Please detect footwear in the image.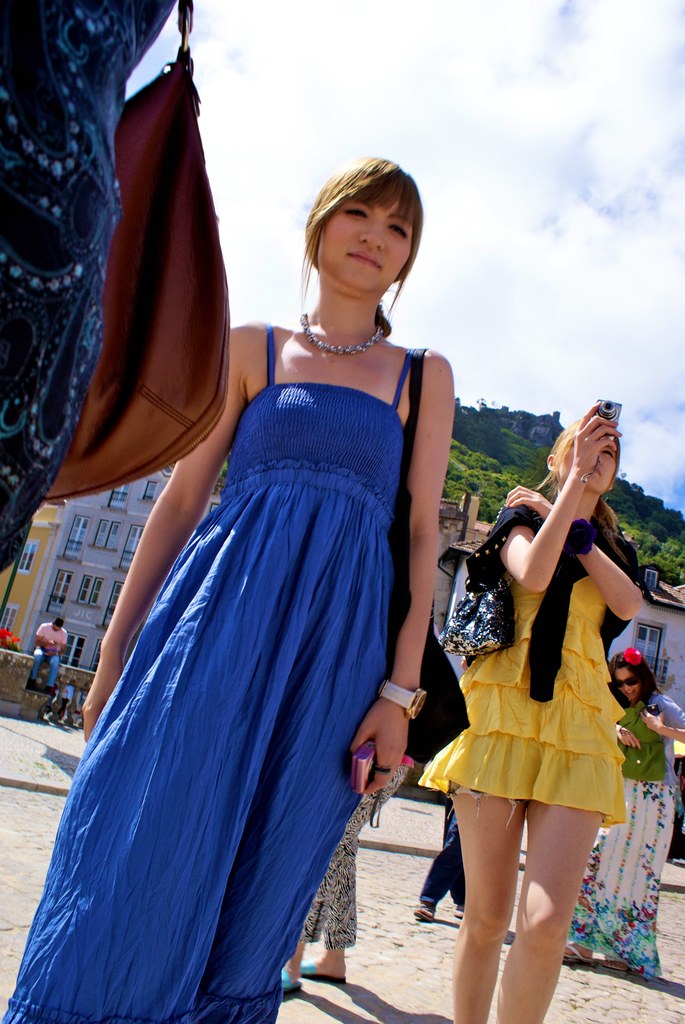
select_region(273, 967, 304, 1000).
